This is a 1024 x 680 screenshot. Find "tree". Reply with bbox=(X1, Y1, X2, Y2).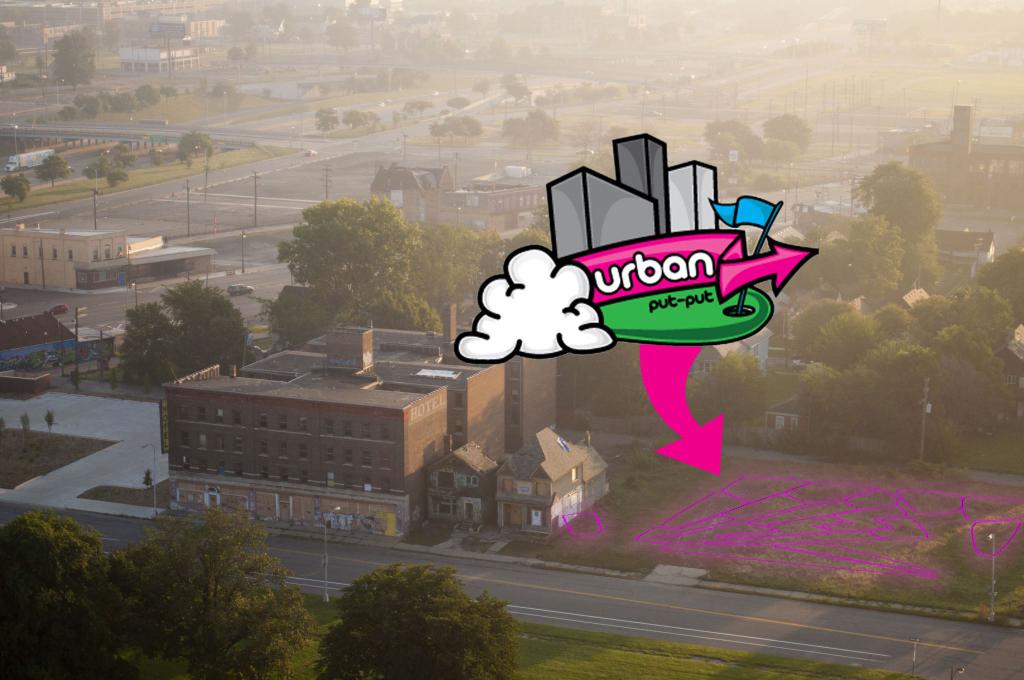
bbox=(867, 305, 910, 339).
